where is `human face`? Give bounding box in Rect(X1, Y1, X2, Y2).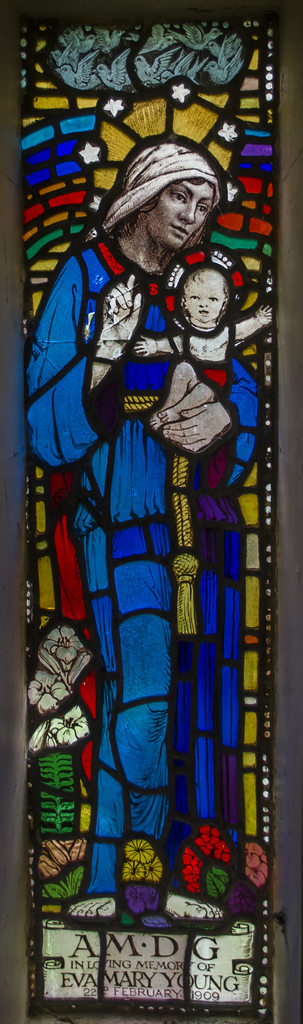
Rect(185, 279, 222, 321).
